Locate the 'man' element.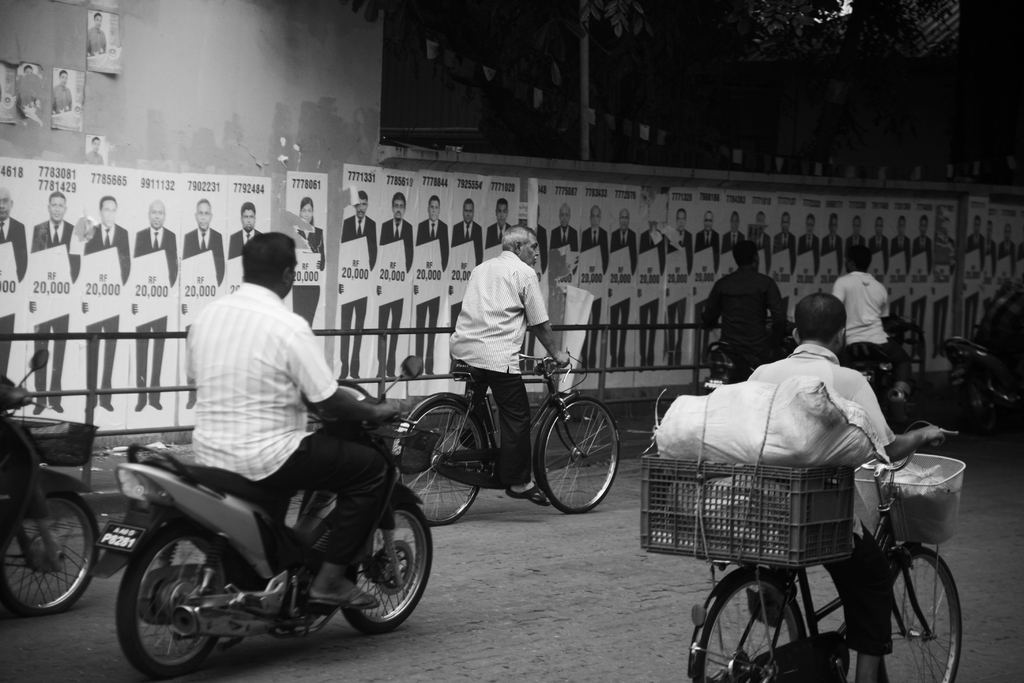
Element bbox: [180, 197, 227, 411].
